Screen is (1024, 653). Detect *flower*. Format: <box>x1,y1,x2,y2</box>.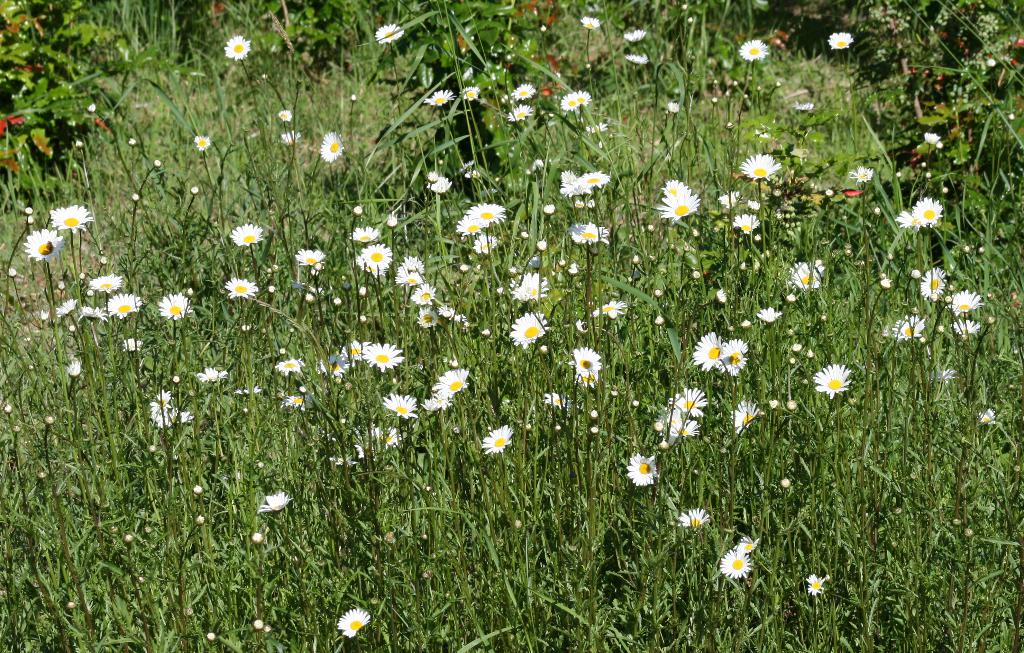
<box>974,408,995,422</box>.
